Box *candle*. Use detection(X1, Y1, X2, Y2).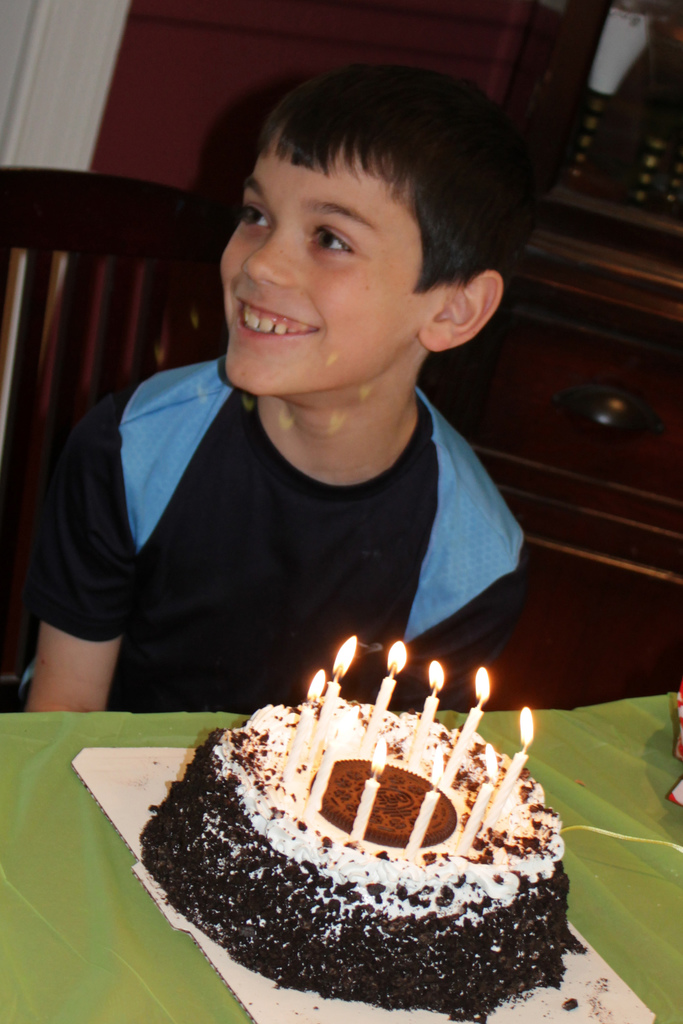
detection(309, 710, 348, 817).
